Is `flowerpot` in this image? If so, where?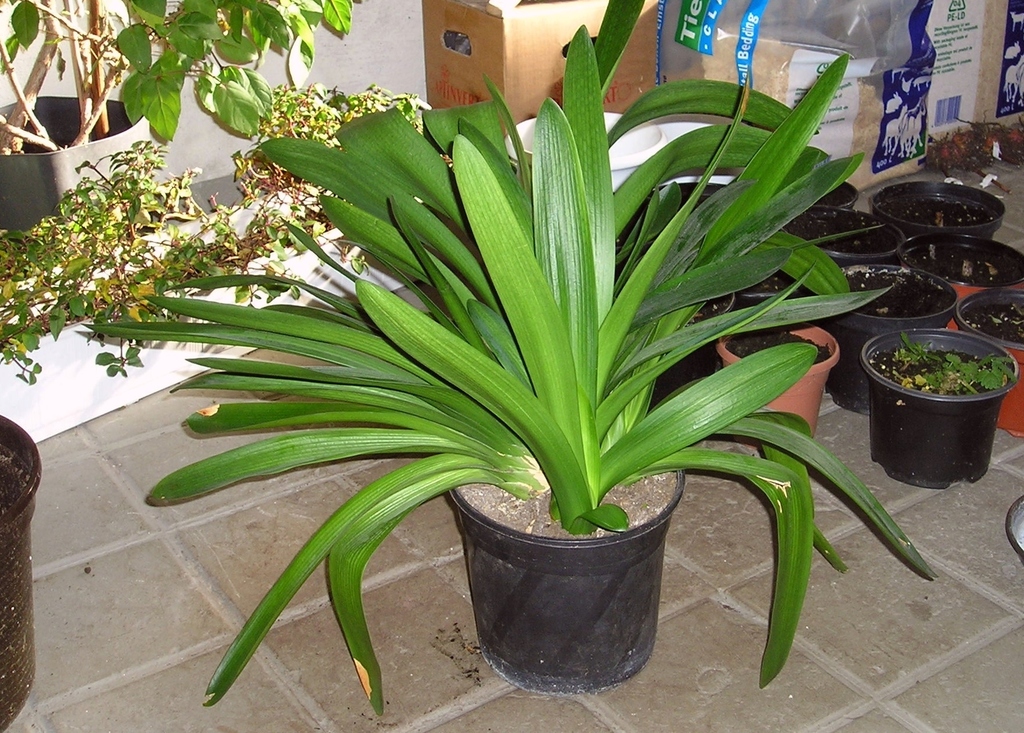
Yes, at [x1=898, y1=233, x2=1023, y2=302].
